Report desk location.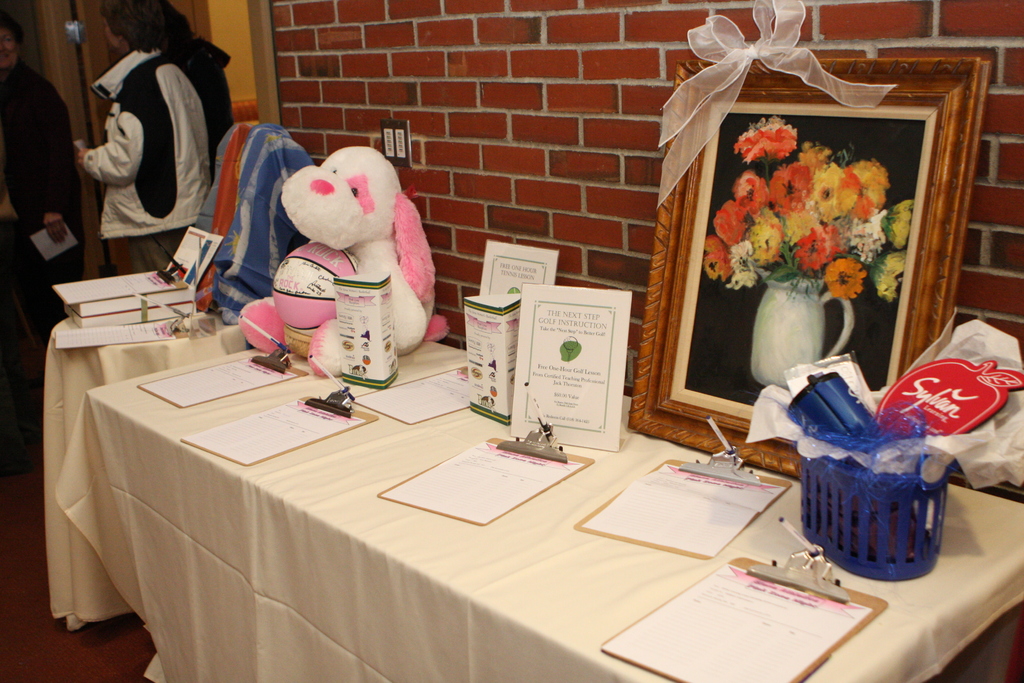
Report: 81/259/886/682.
